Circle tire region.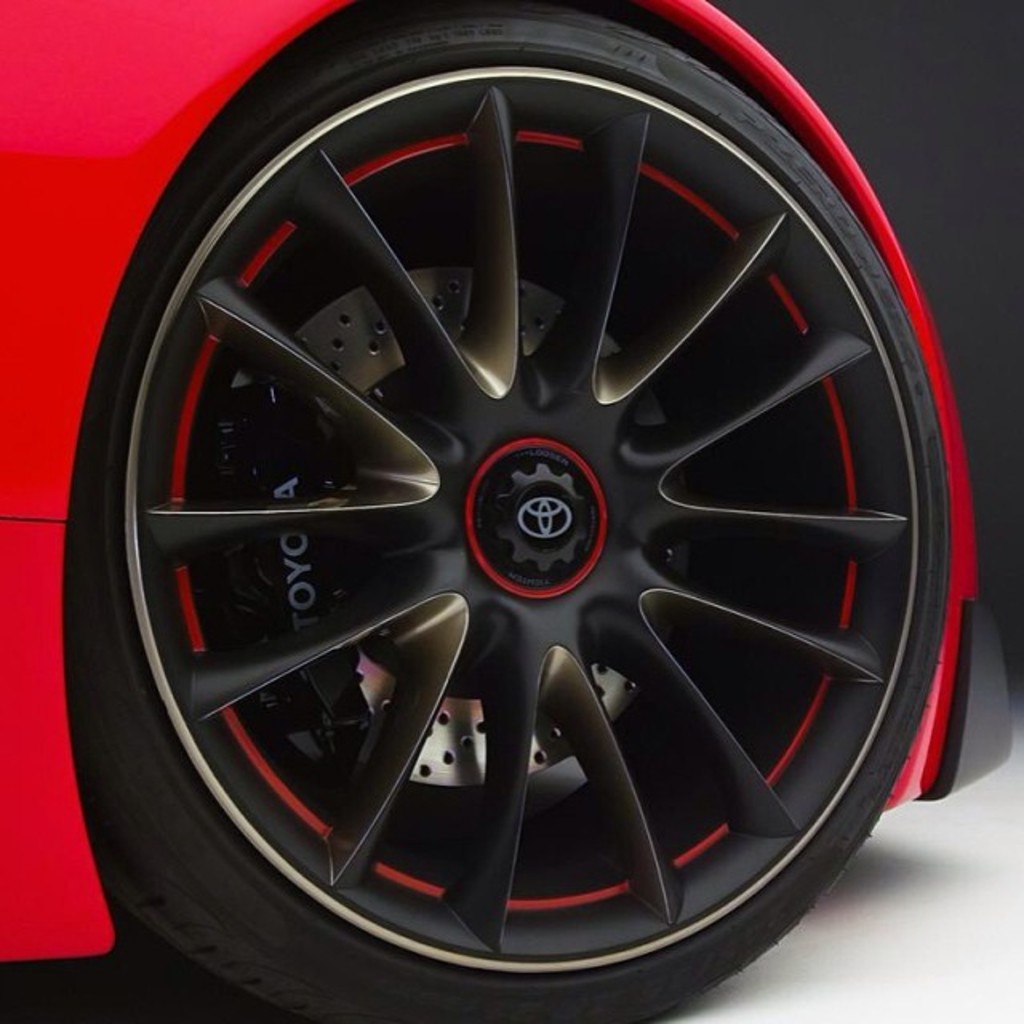
Region: <region>64, 6, 957, 1022</region>.
